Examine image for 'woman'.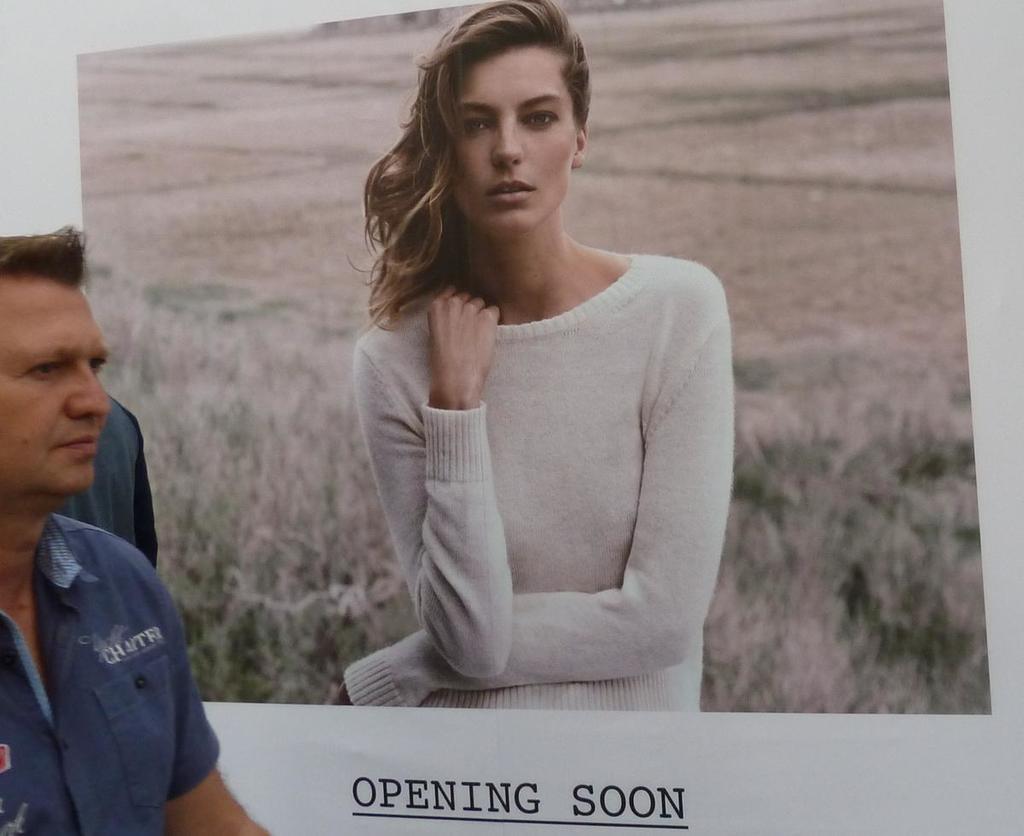
Examination result: (x1=301, y1=43, x2=719, y2=739).
